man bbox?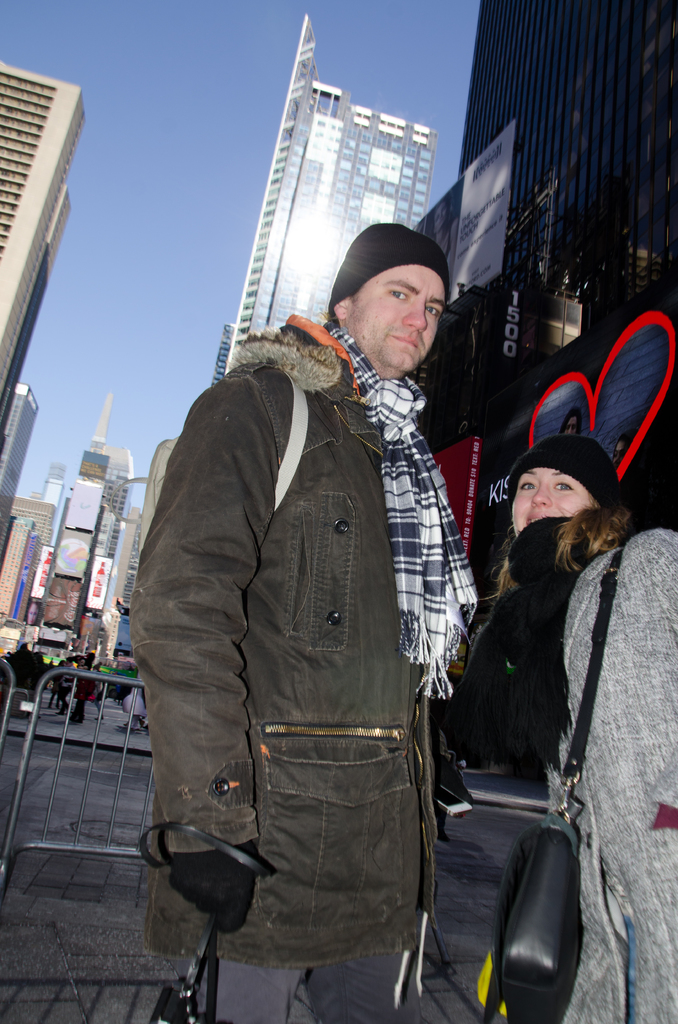
bbox(128, 220, 467, 1023)
